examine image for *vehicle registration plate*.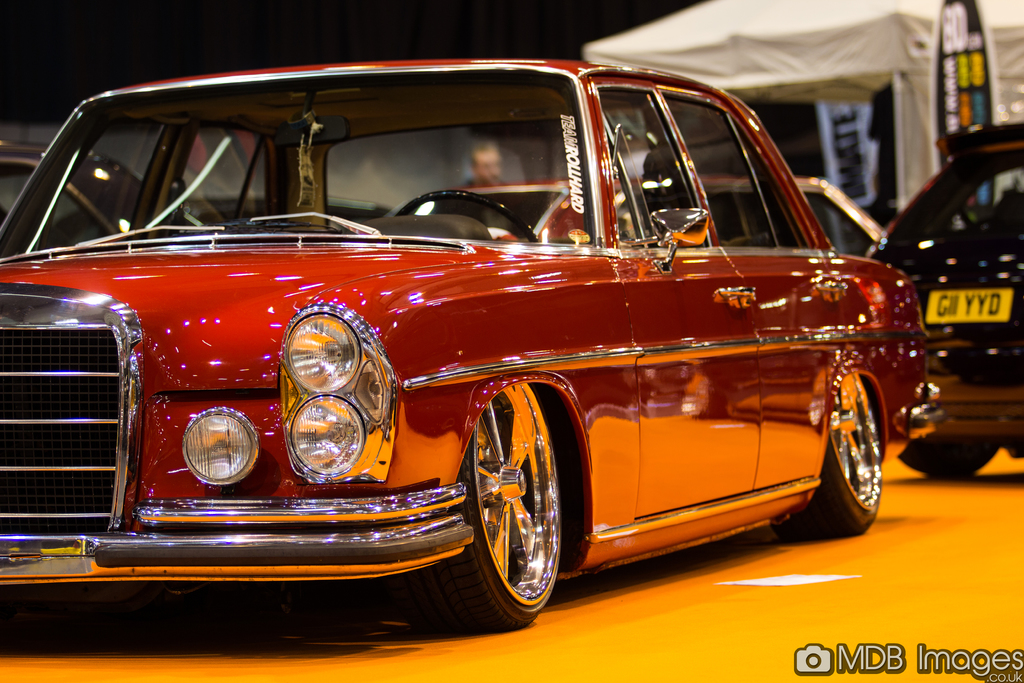
Examination result: {"x1": 924, "y1": 287, "x2": 1016, "y2": 322}.
